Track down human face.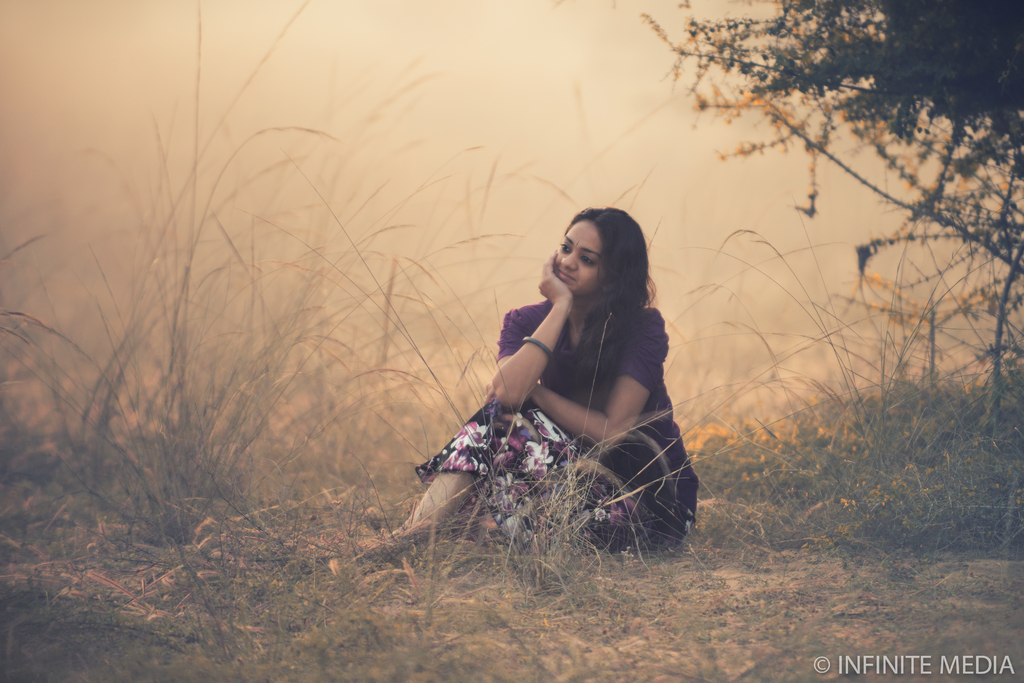
Tracked to [left=555, top=224, right=604, bottom=294].
